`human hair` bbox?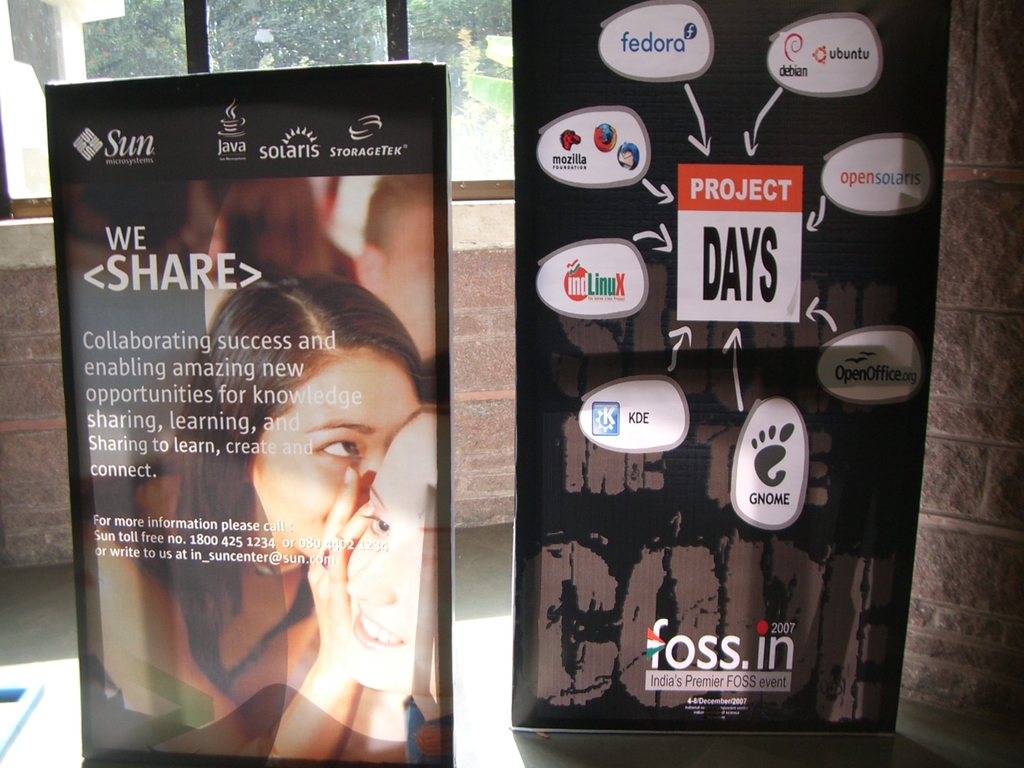
(177,253,424,617)
